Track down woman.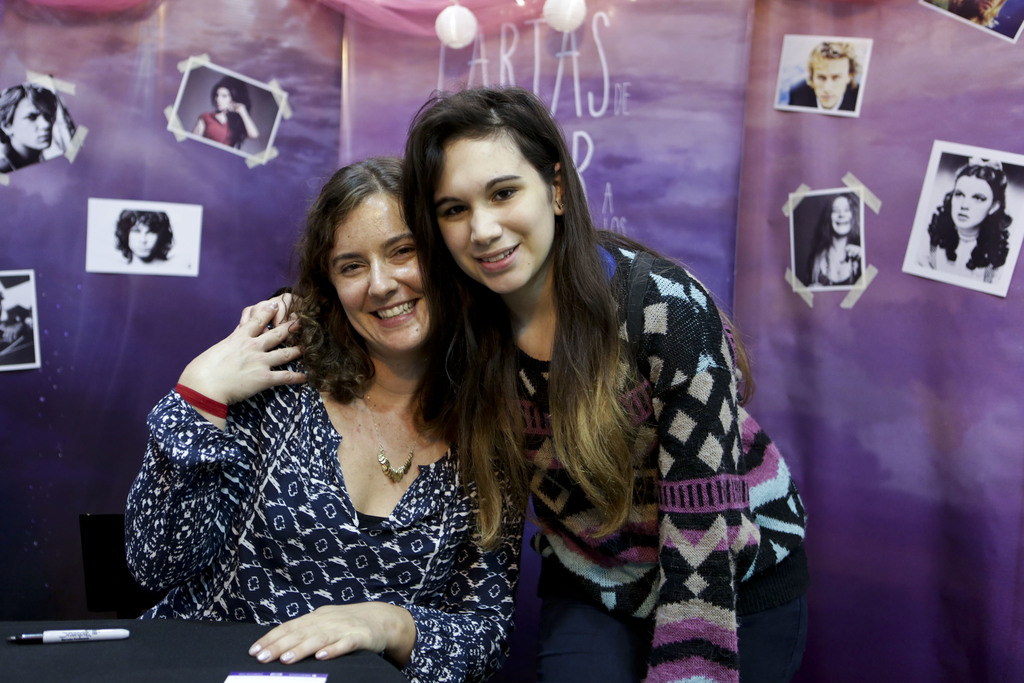
Tracked to bbox=(950, 0, 1014, 53).
